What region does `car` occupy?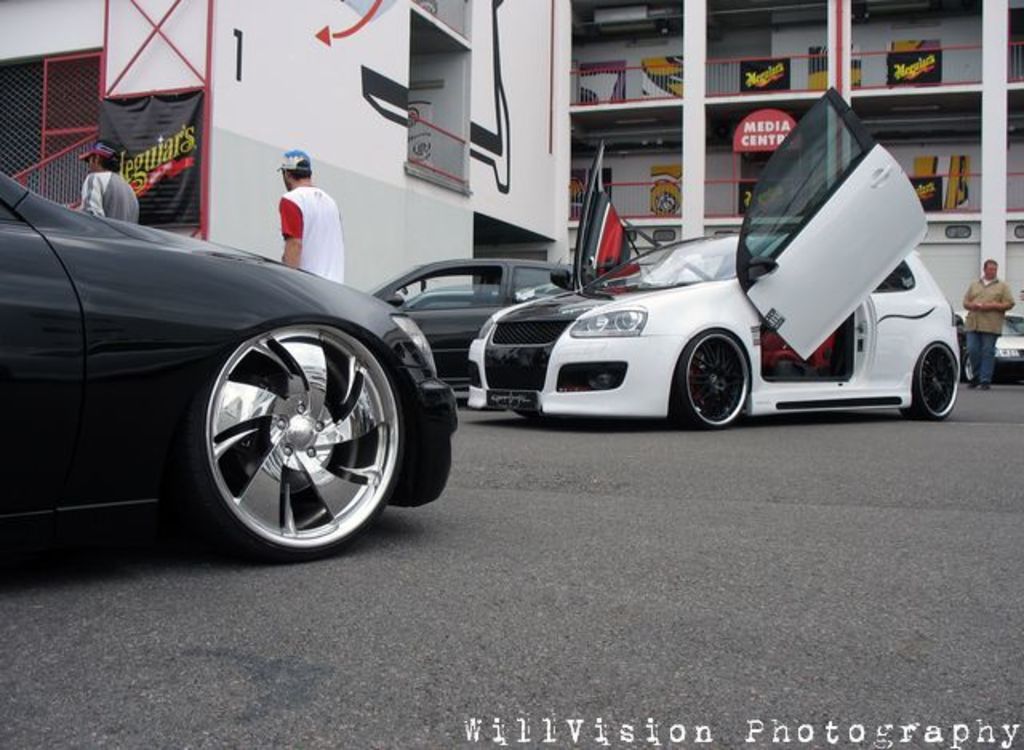
bbox(0, 168, 466, 557).
